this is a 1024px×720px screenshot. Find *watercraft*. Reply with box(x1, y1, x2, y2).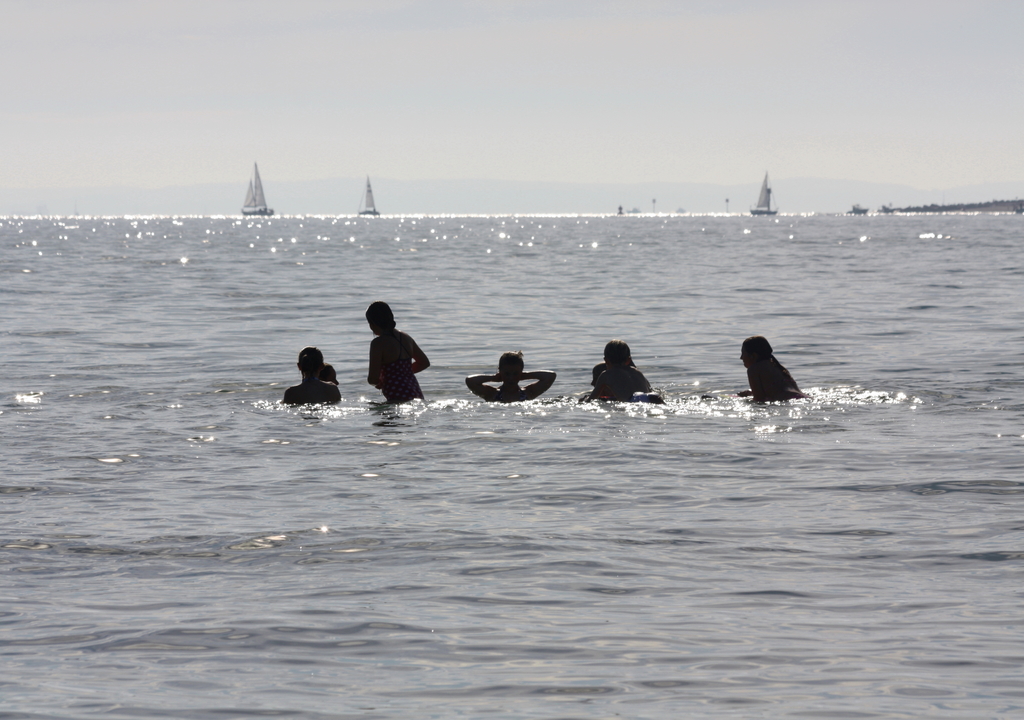
box(845, 204, 870, 214).
